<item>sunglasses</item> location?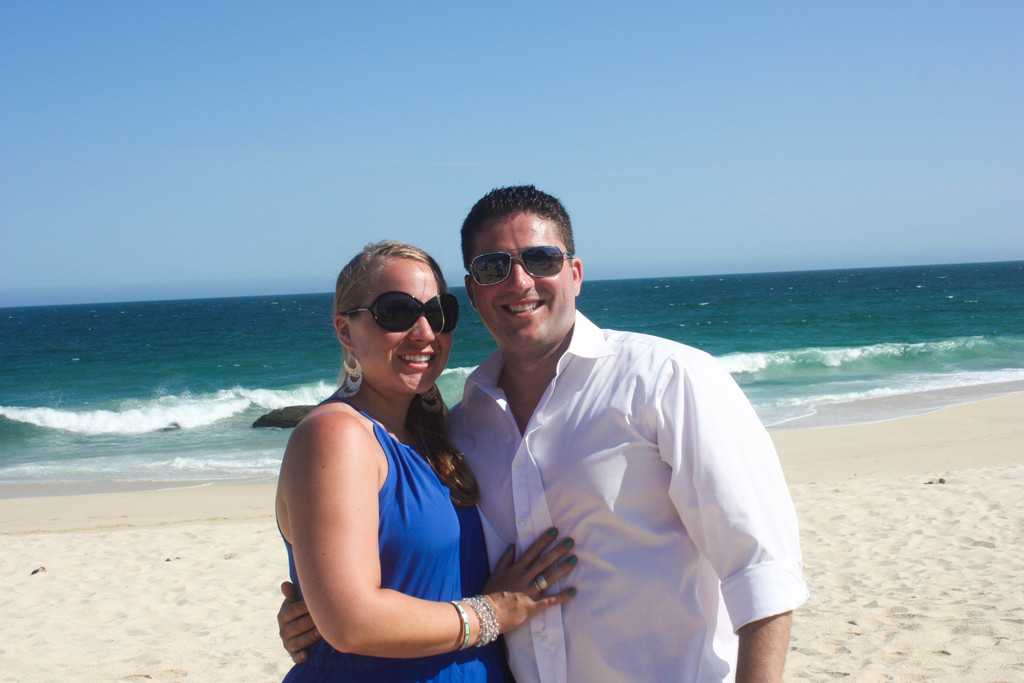
[346,288,461,336]
